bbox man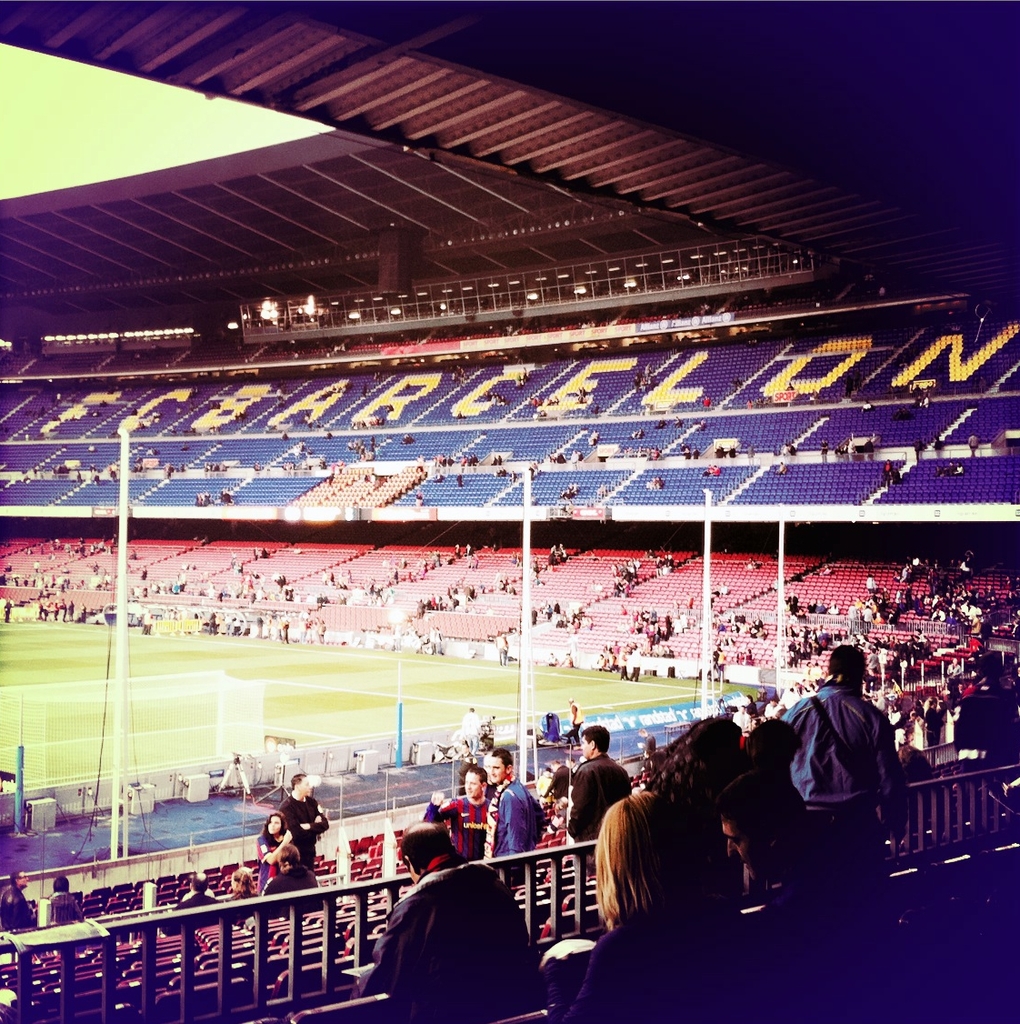
rect(461, 707, 480, 763)
